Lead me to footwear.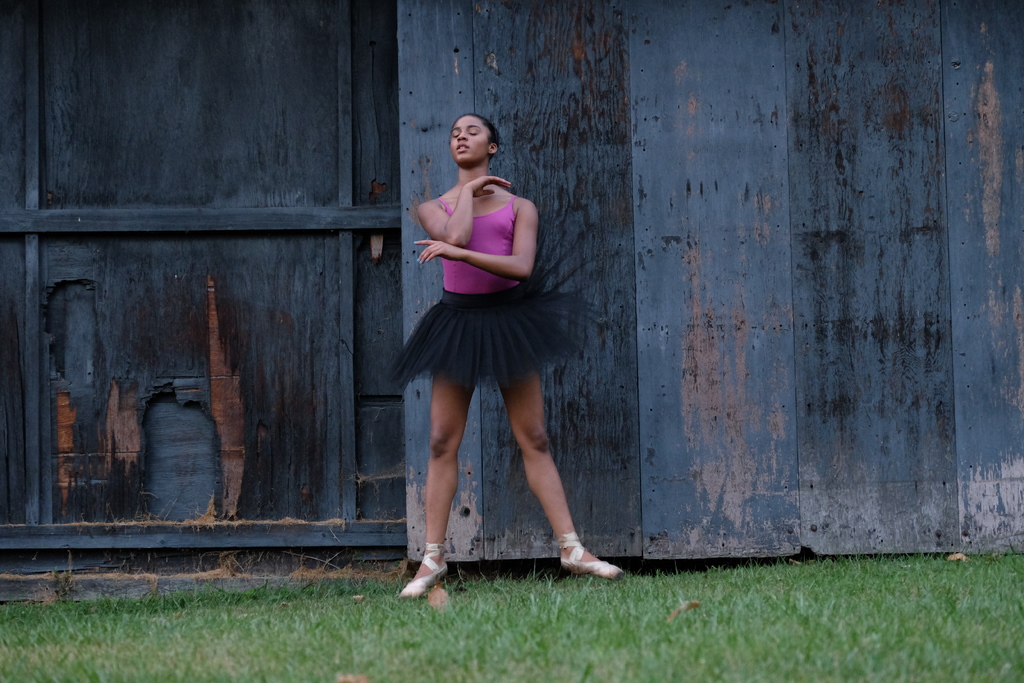
Lead to (399, 537, 449, 595).
